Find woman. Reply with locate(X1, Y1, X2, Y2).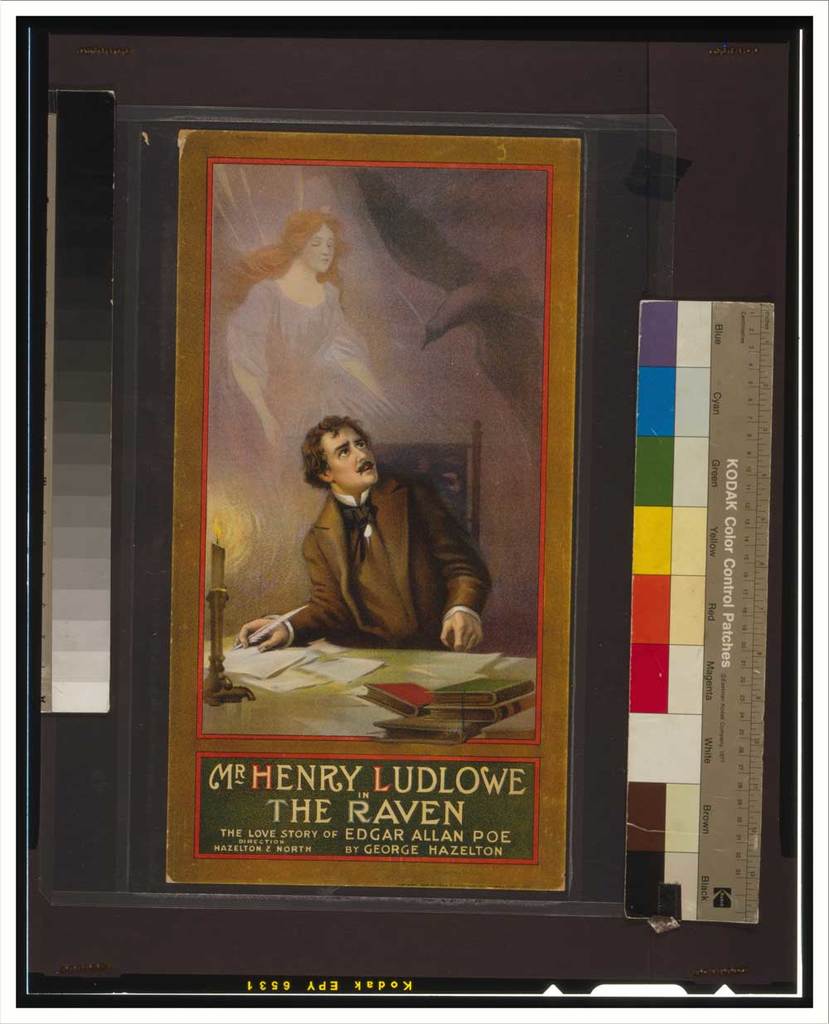
locate(219, 209, 389, 473).
